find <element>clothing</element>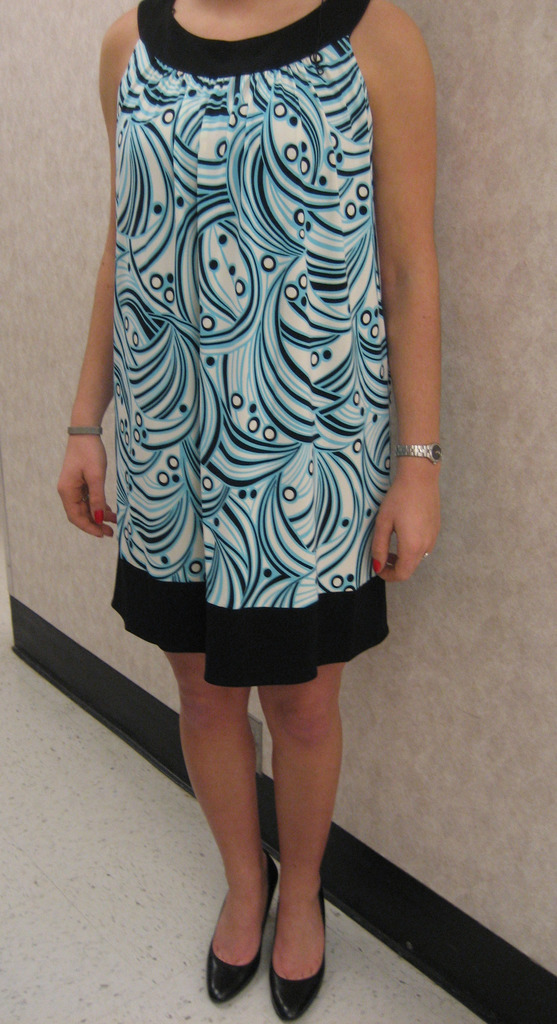
(x1=107, y1=0, x2=395, y2=686)
